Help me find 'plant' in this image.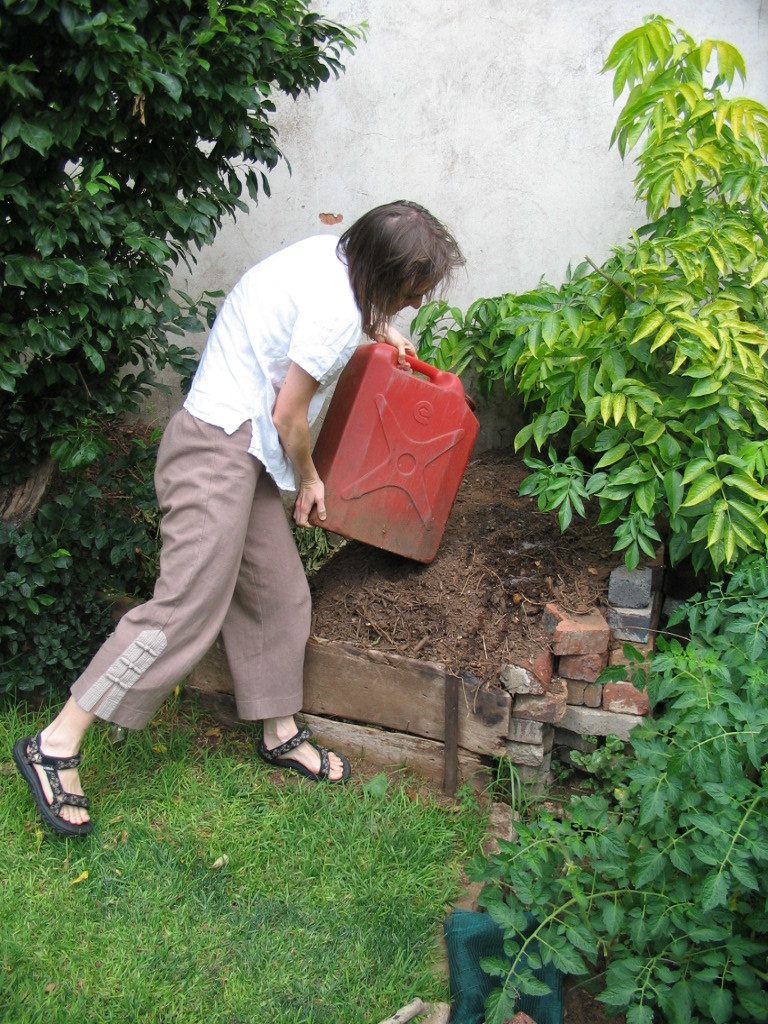
Found it: x1=403, y1=0, x2=767, y2=579.
